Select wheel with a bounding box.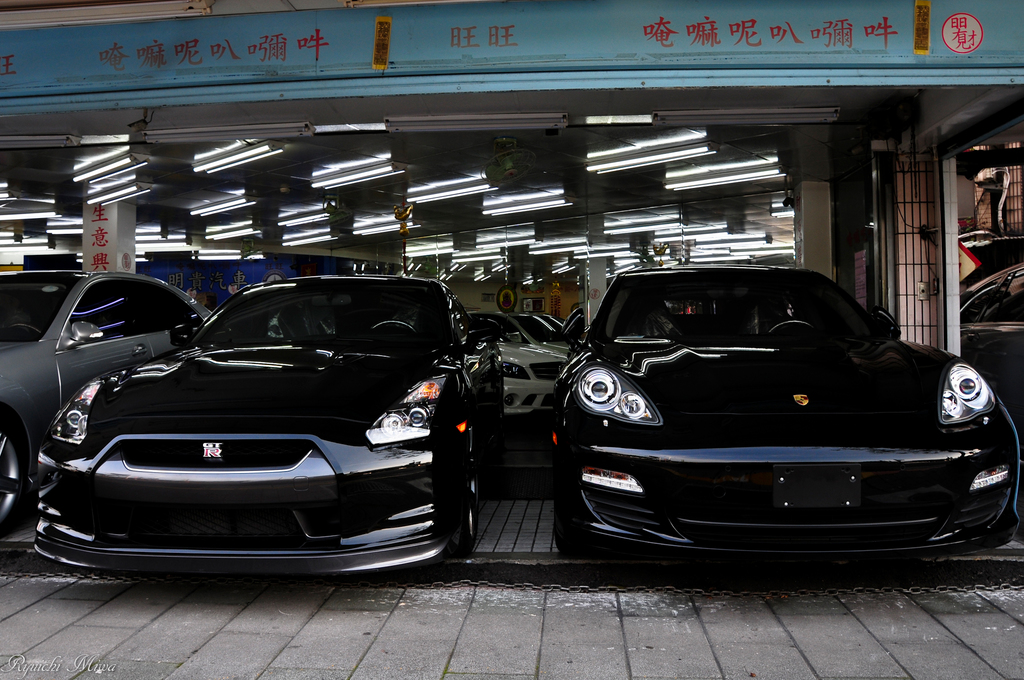
(left=0, top=416, right=45, bottom=534).
